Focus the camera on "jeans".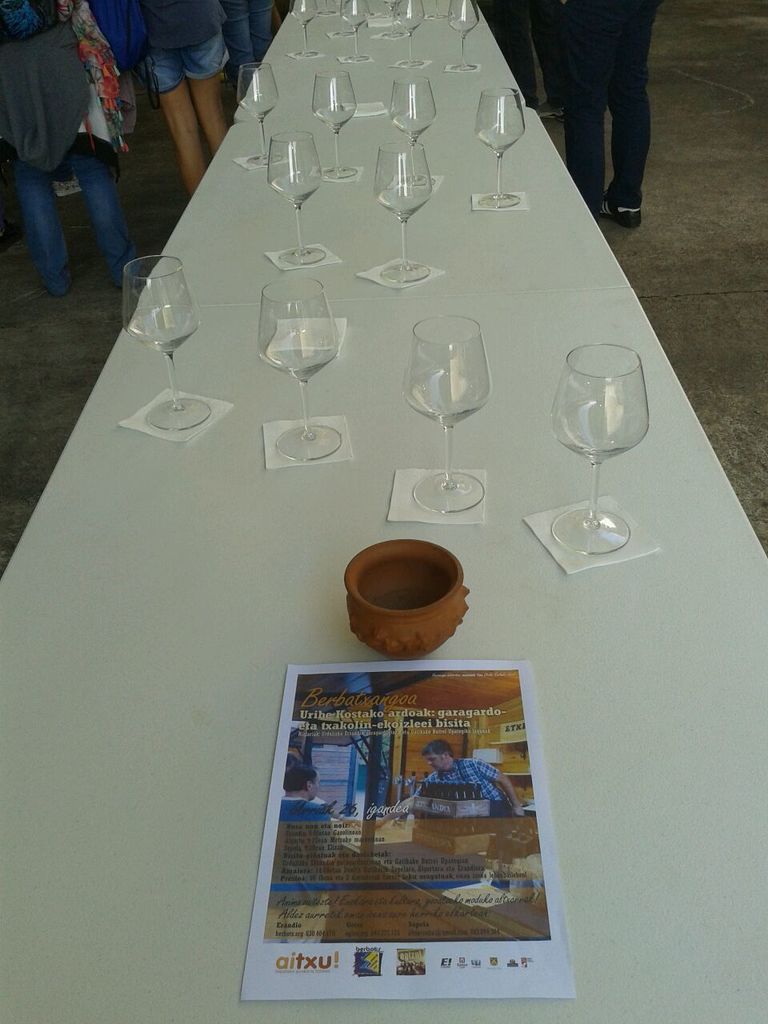
Focus region: (x1=217, y1=0, x2=277, y2=81).
